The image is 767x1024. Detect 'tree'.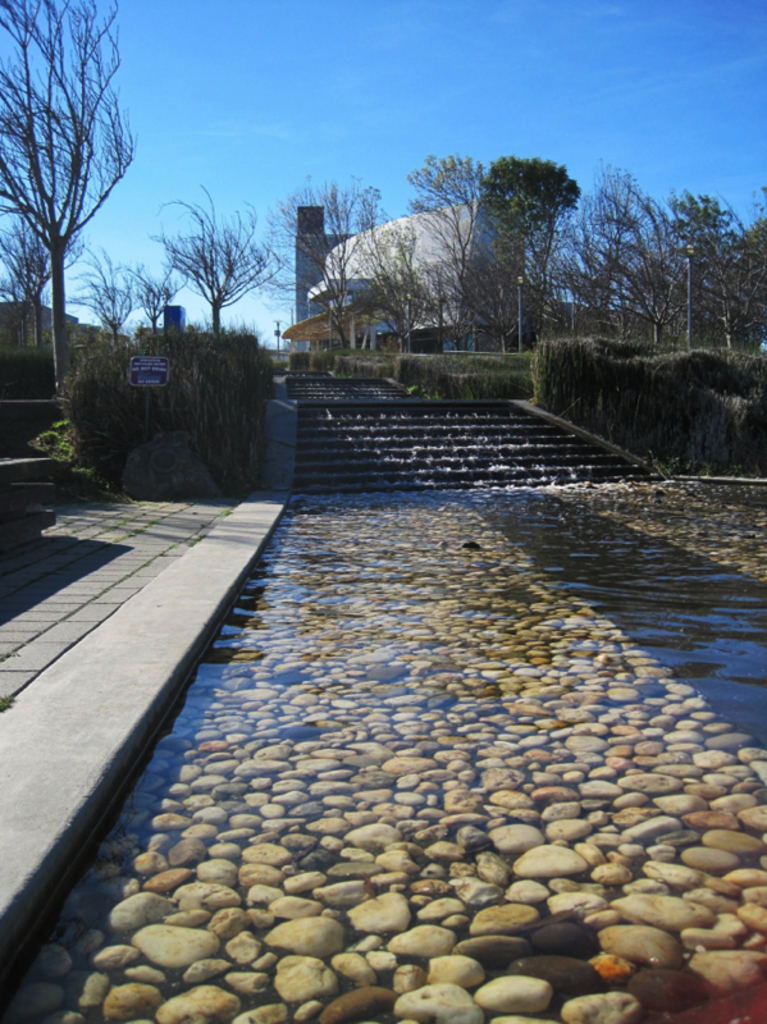
Detection: region(553, 170, 662, 343).
